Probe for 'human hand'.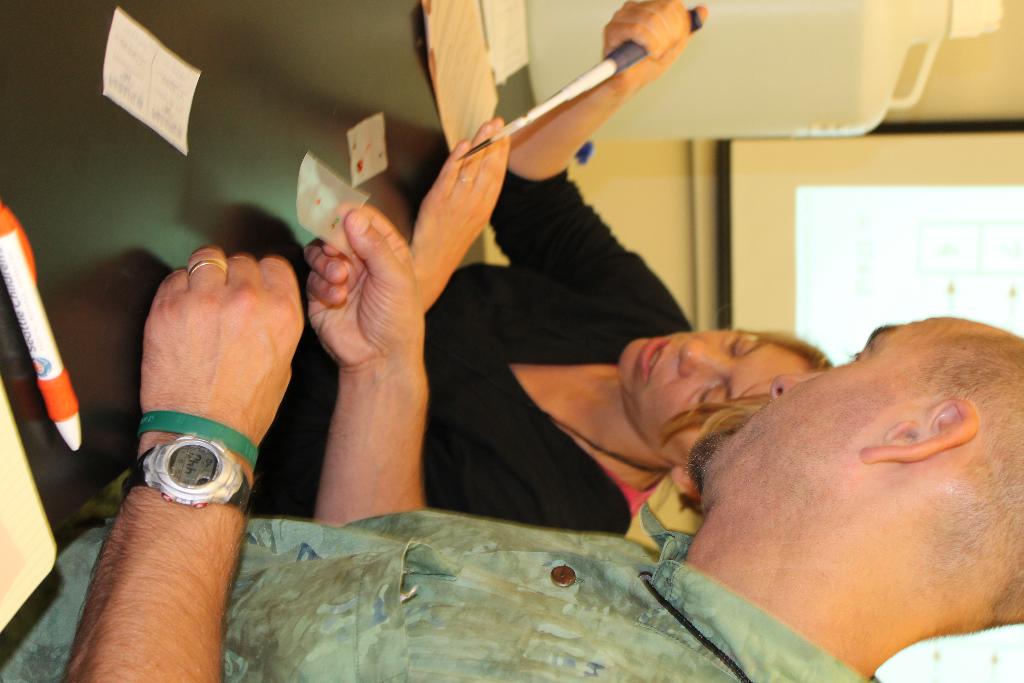
Probe result: region(603, 0, 709, 94).
